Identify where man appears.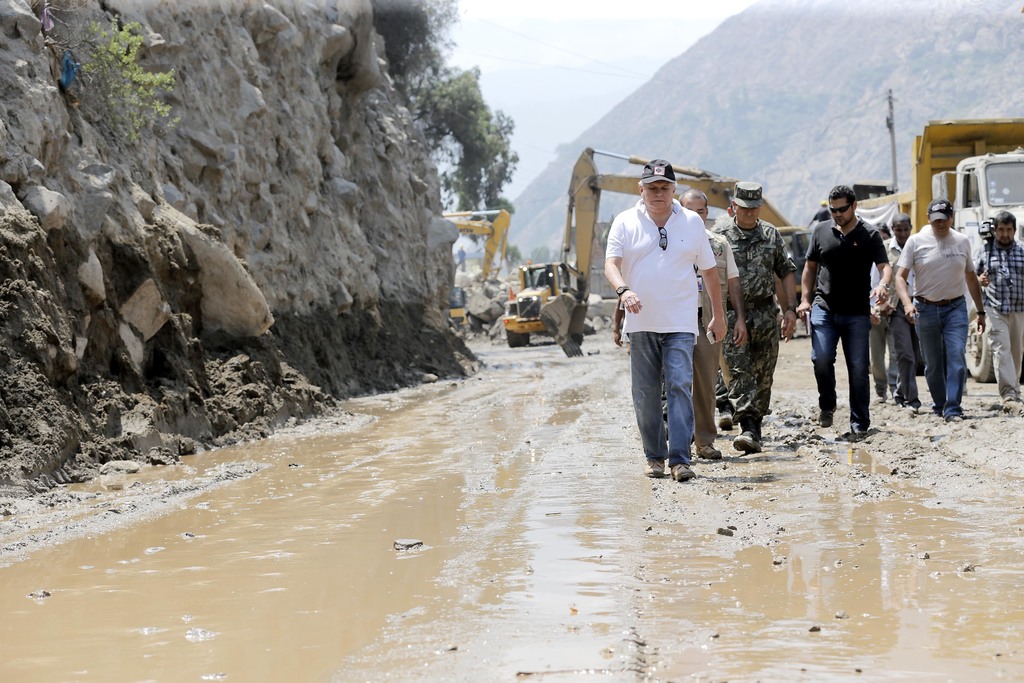
Appears at x1=667, y1=187, x2=749, y2=450.
